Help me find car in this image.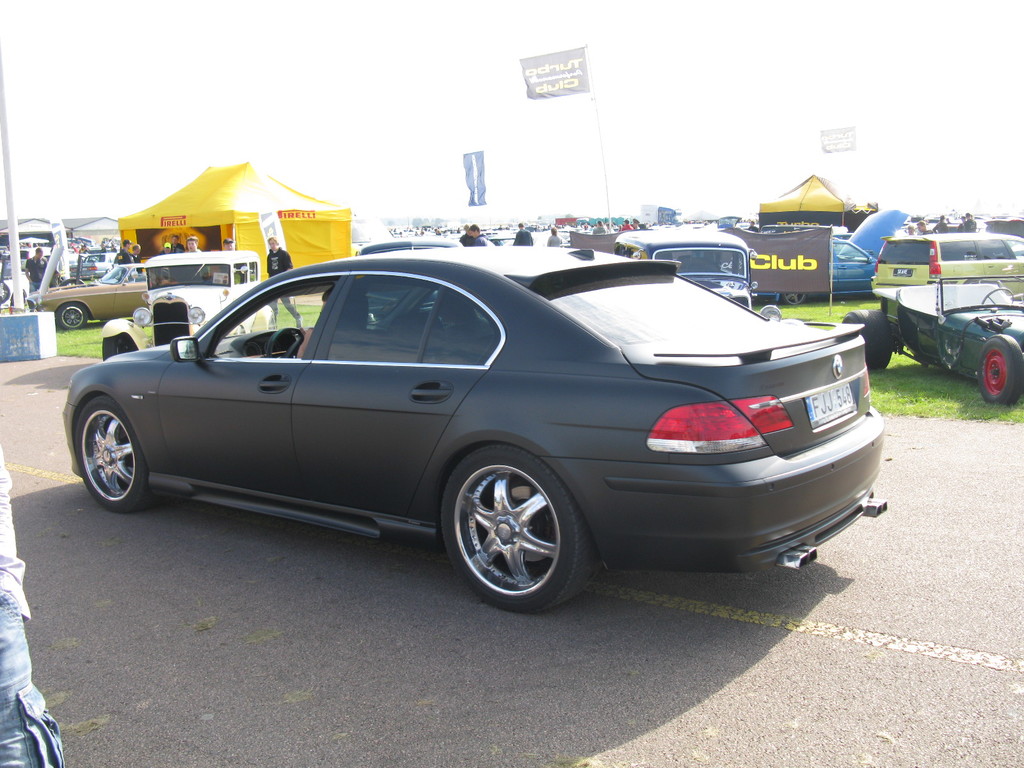
Found it: bbox(867, 232, 1023, 305).
